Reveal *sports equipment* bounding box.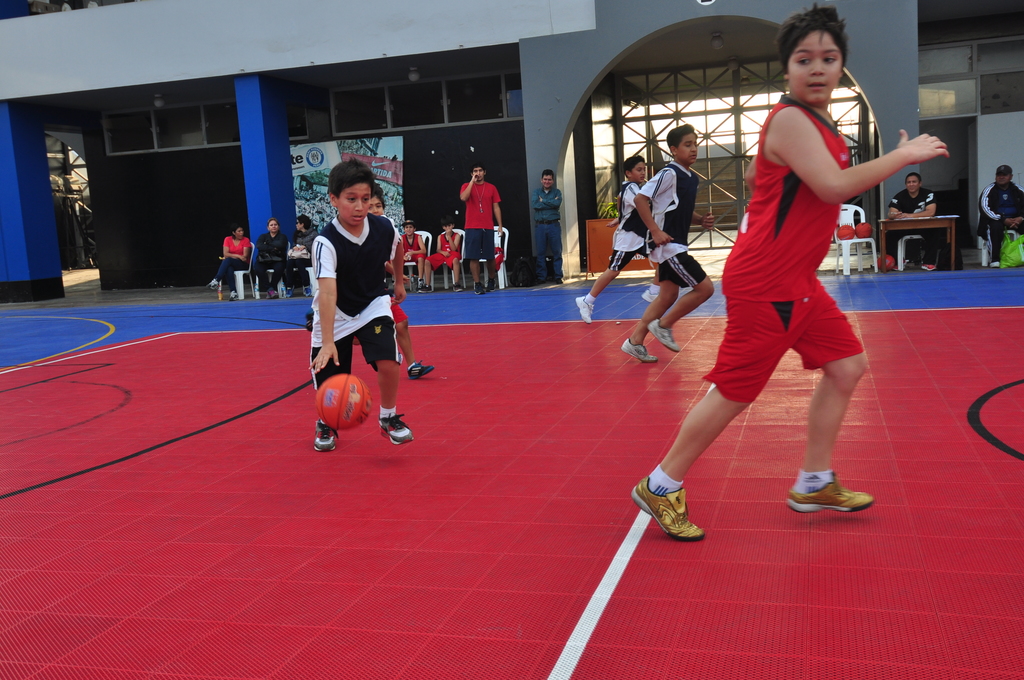
Revealed: crop(317, 369, 373, 432).
